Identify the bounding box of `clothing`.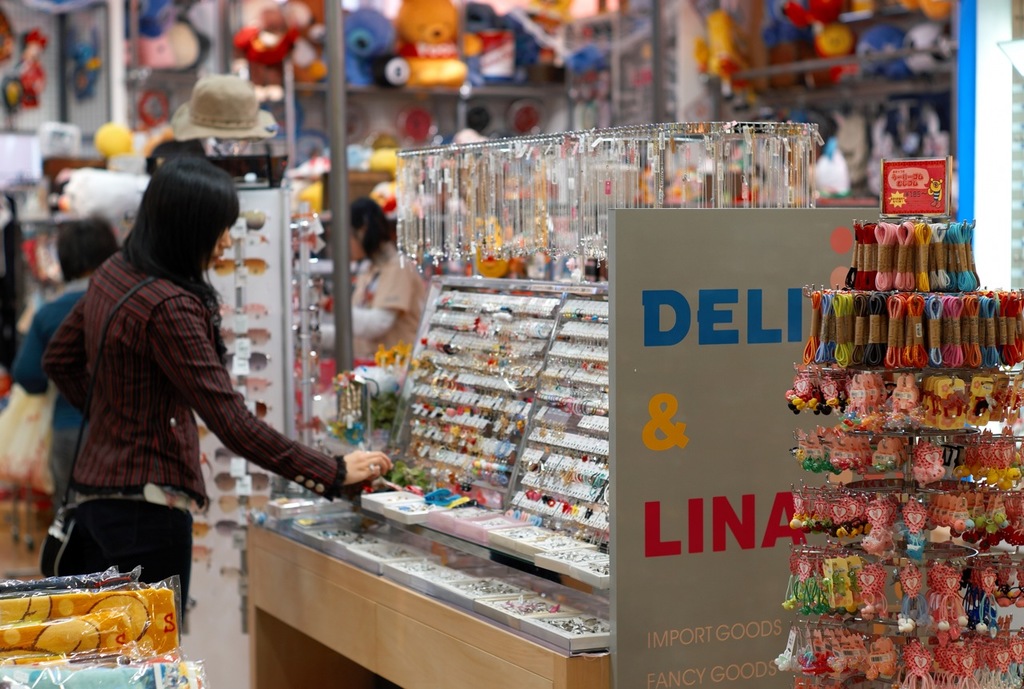
Rect(335, 255, 441, 389).
